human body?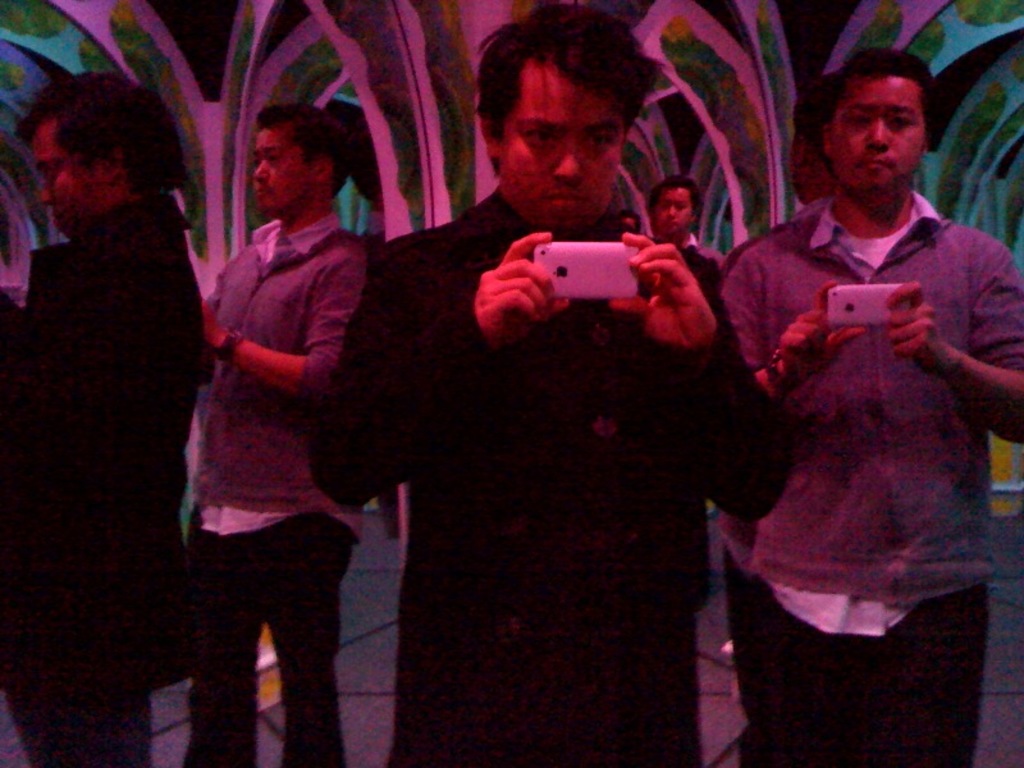
[left=713, top=58, right=992, bottom=684]
